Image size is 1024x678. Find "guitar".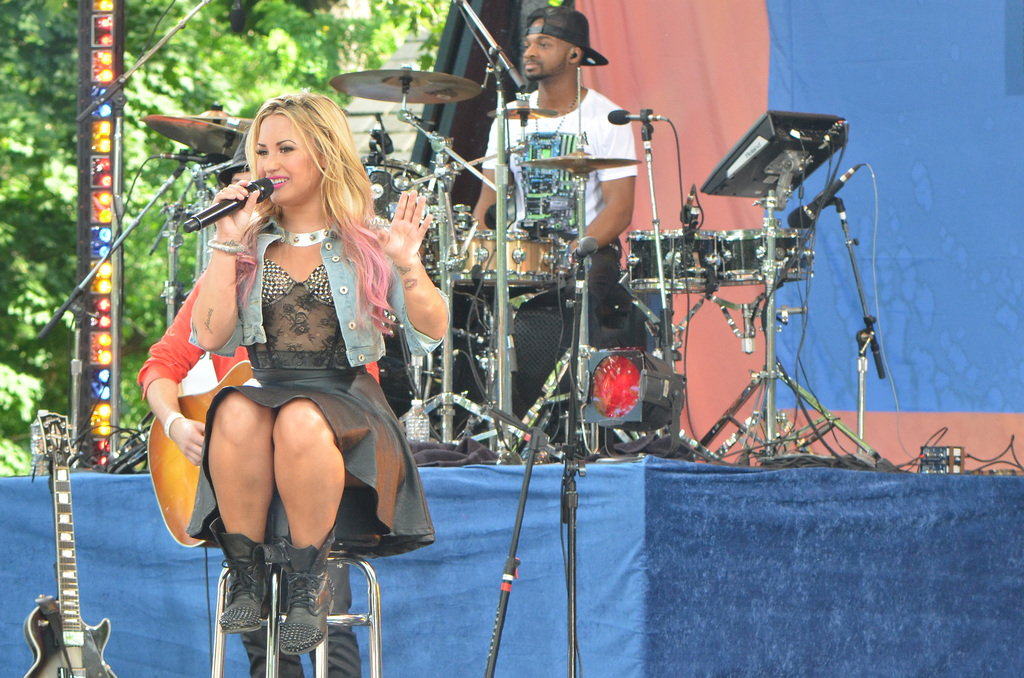
[left=12, top=434, right=109, bottom=673].
